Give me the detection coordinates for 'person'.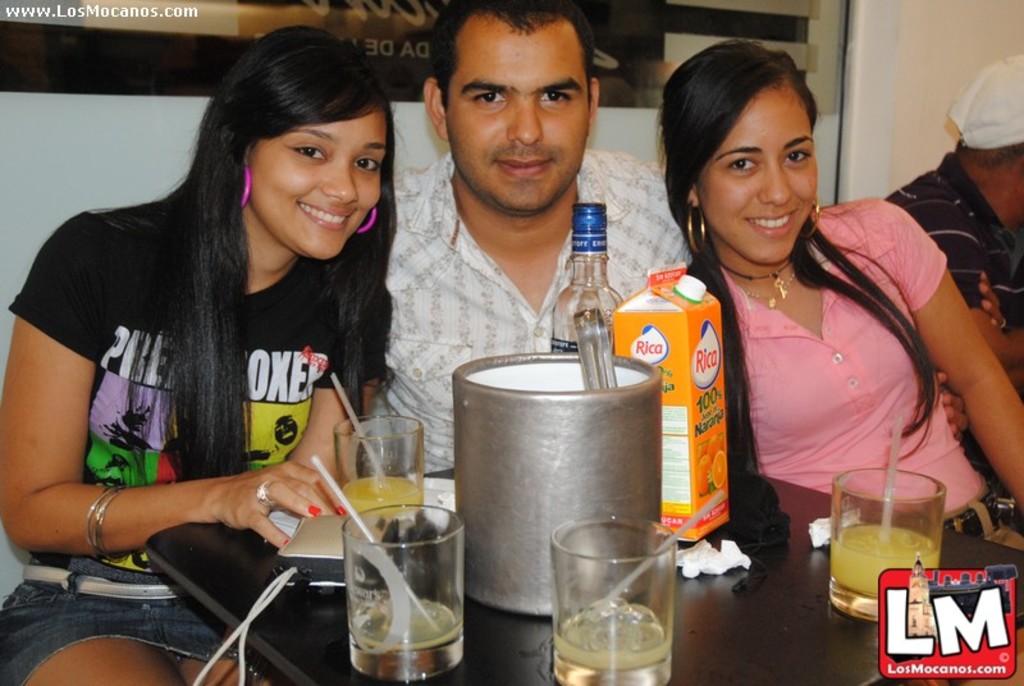
select_region(887, 54, 1023, 535).
